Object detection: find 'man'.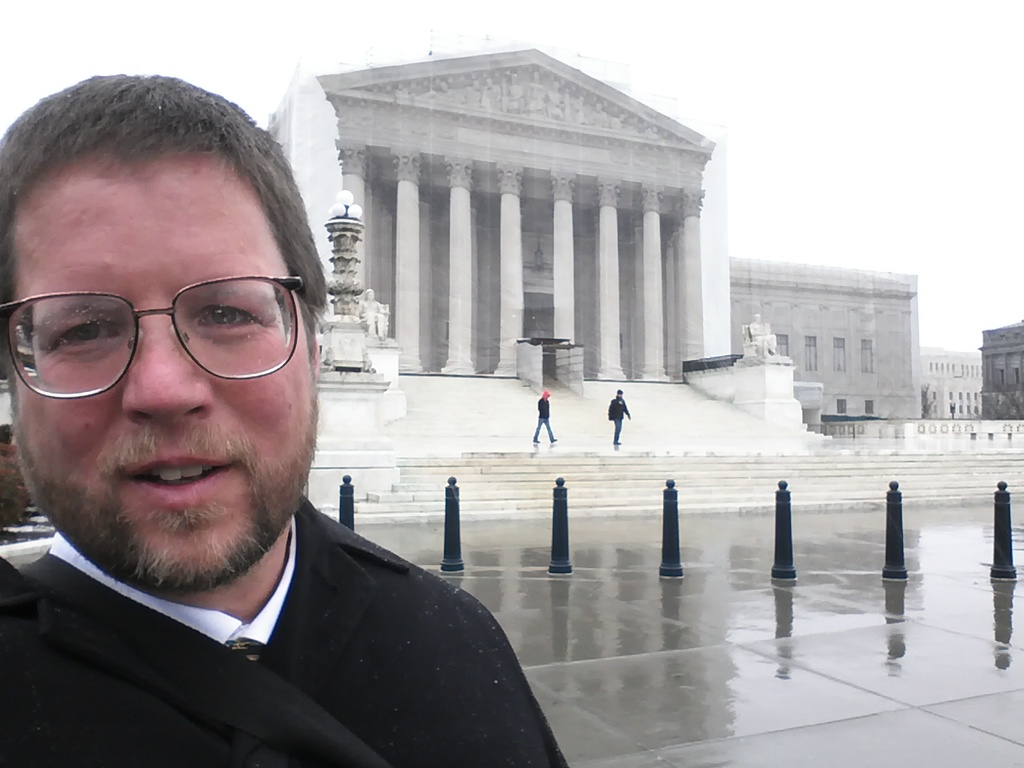
select_region(532, 390, 558, 444).
